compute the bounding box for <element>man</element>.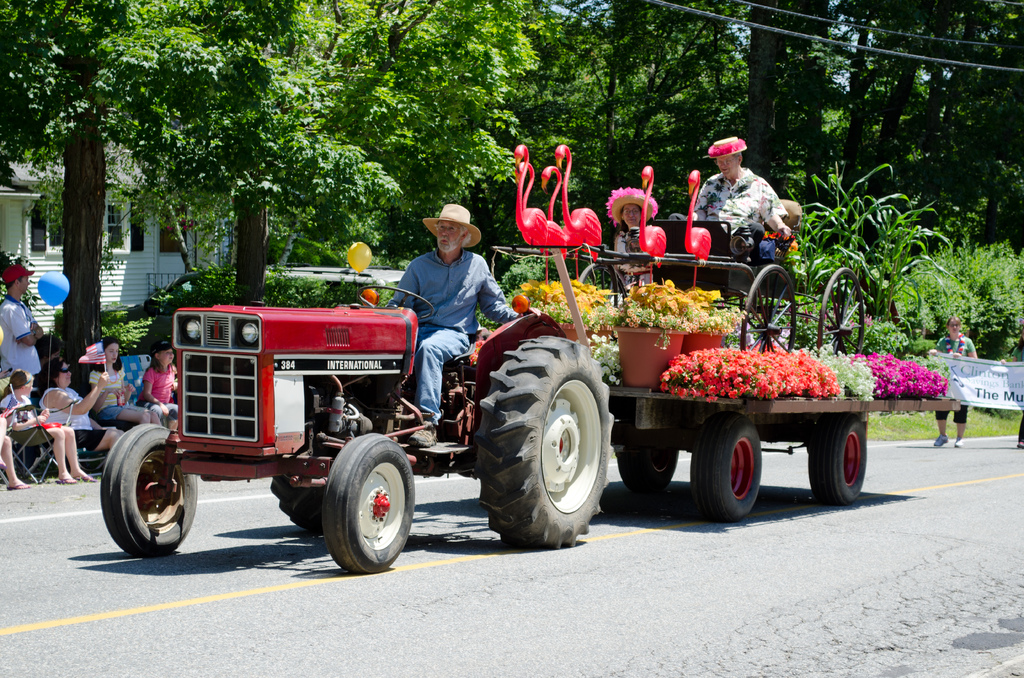
Rect(680, 144, 793, 278).
